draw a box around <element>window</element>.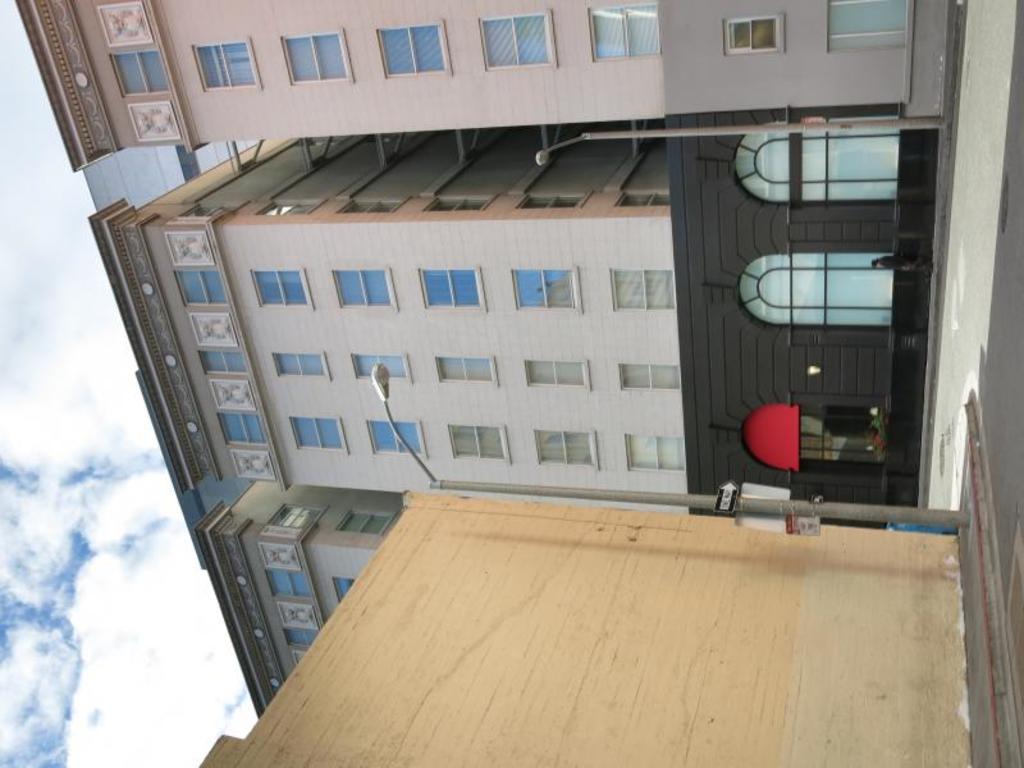
(823,0,911,52).
